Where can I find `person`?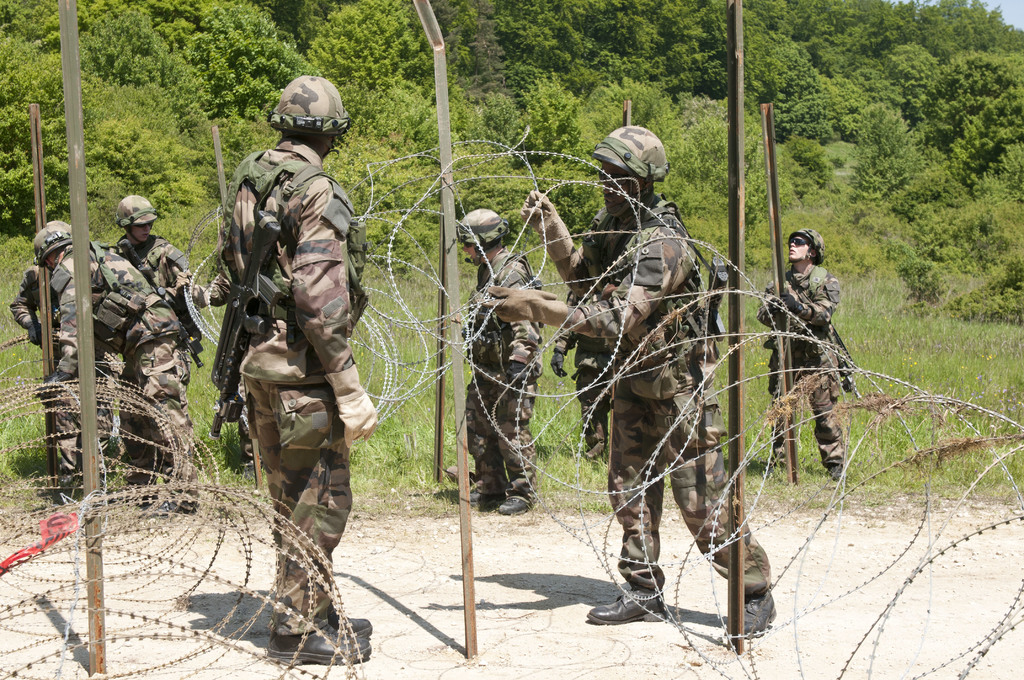
You can find it at 753, 232, 845, 491.
